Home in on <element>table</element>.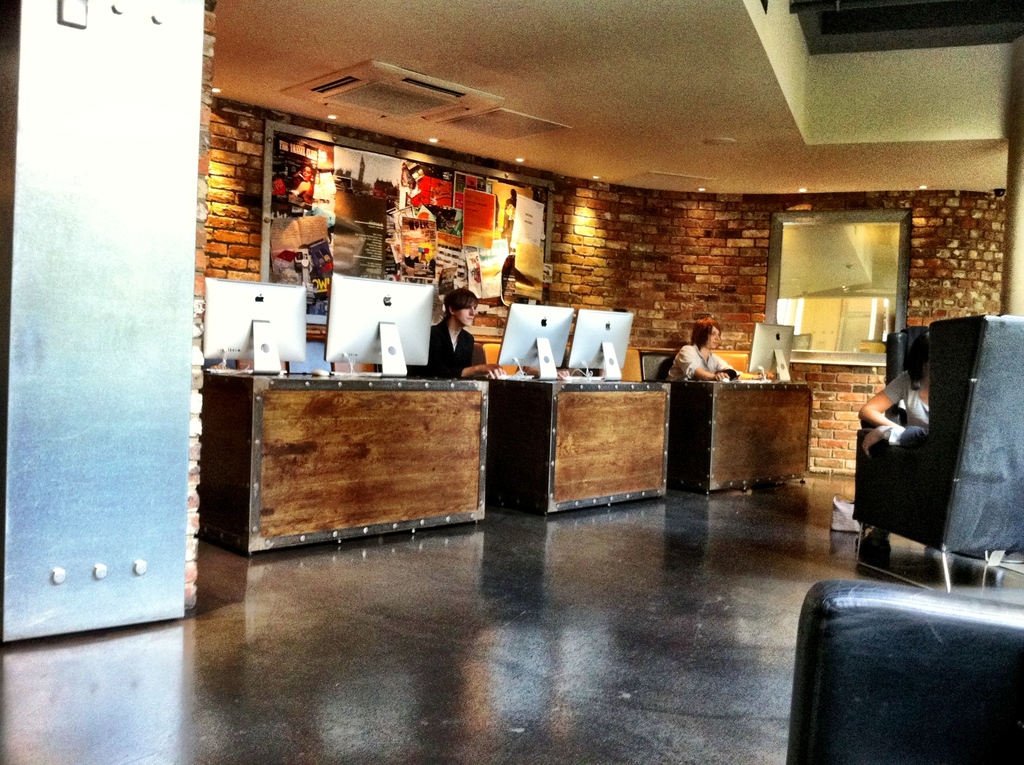
Homed in at bbox=(198, 362, 477, 558).
